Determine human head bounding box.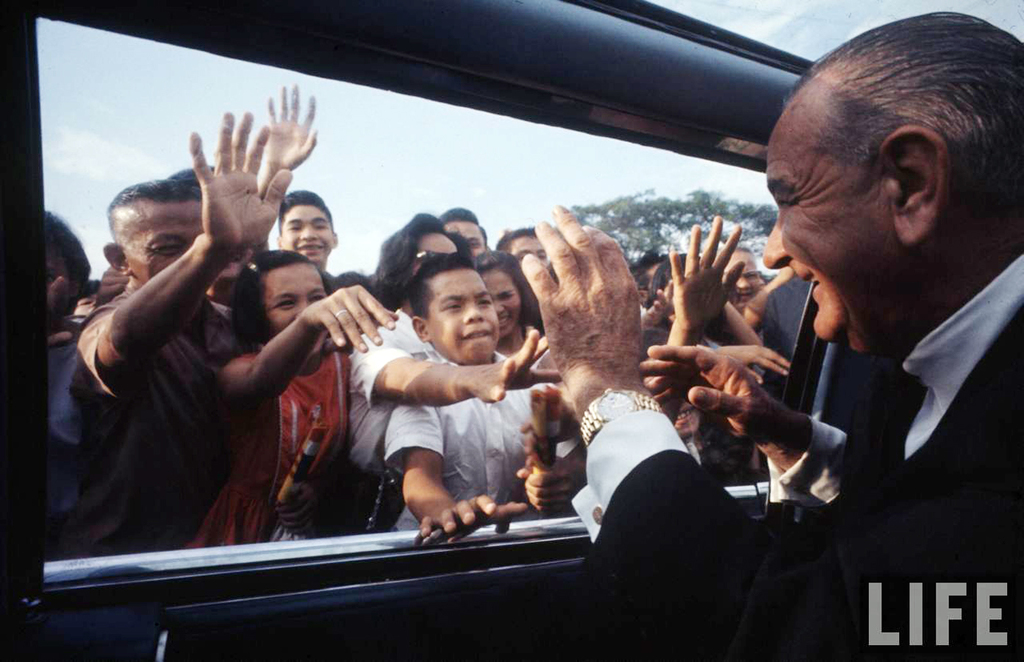
Determined: (x1=235, y1=245, x2=337, y2=358).
